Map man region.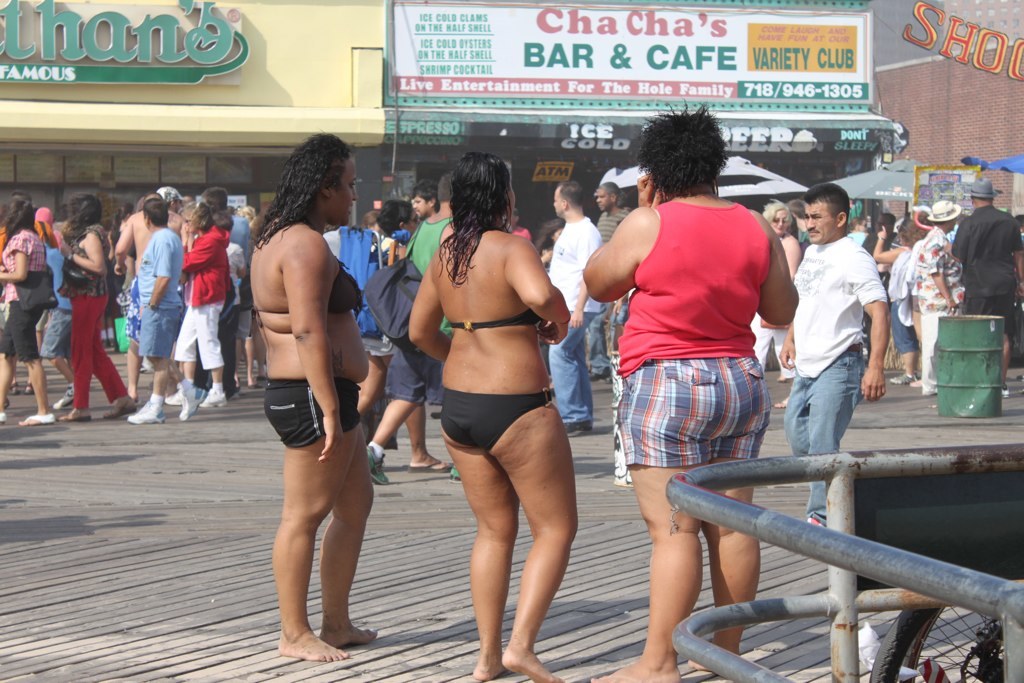
Mapped to detection(409, 180, 440, 219).
